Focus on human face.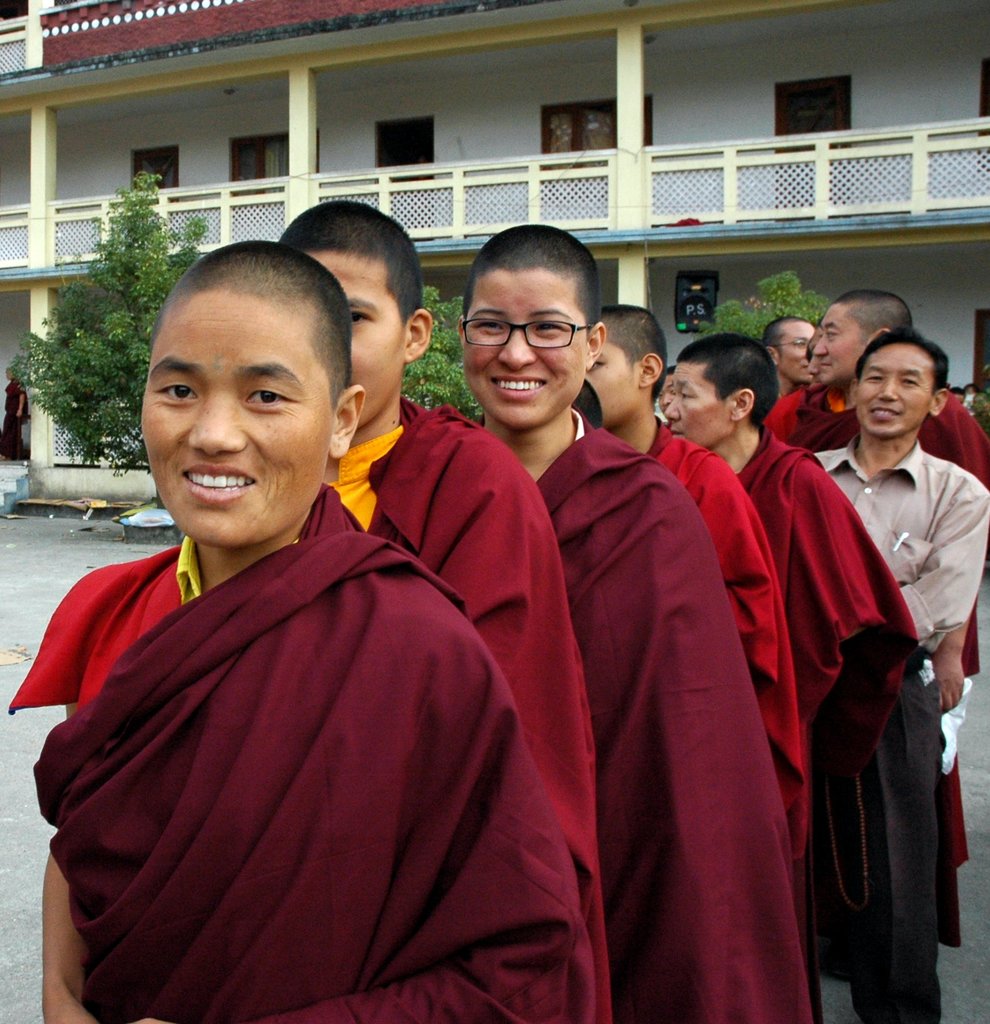
Focused at 463,278,587,426.
